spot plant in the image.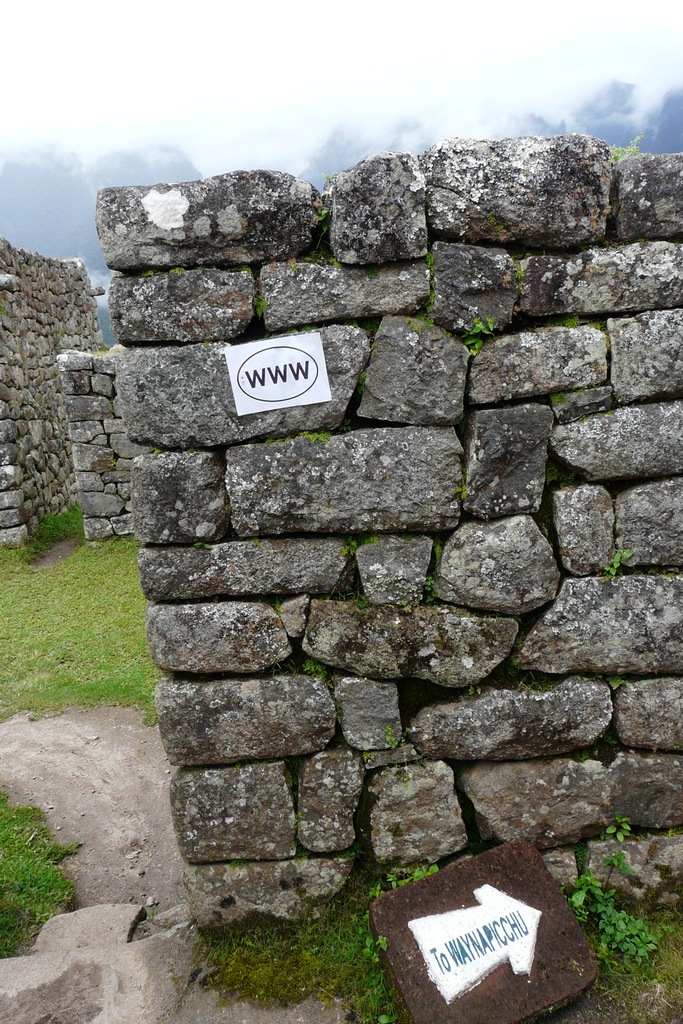
plant found at BBox(604, 550, 635, 578).
